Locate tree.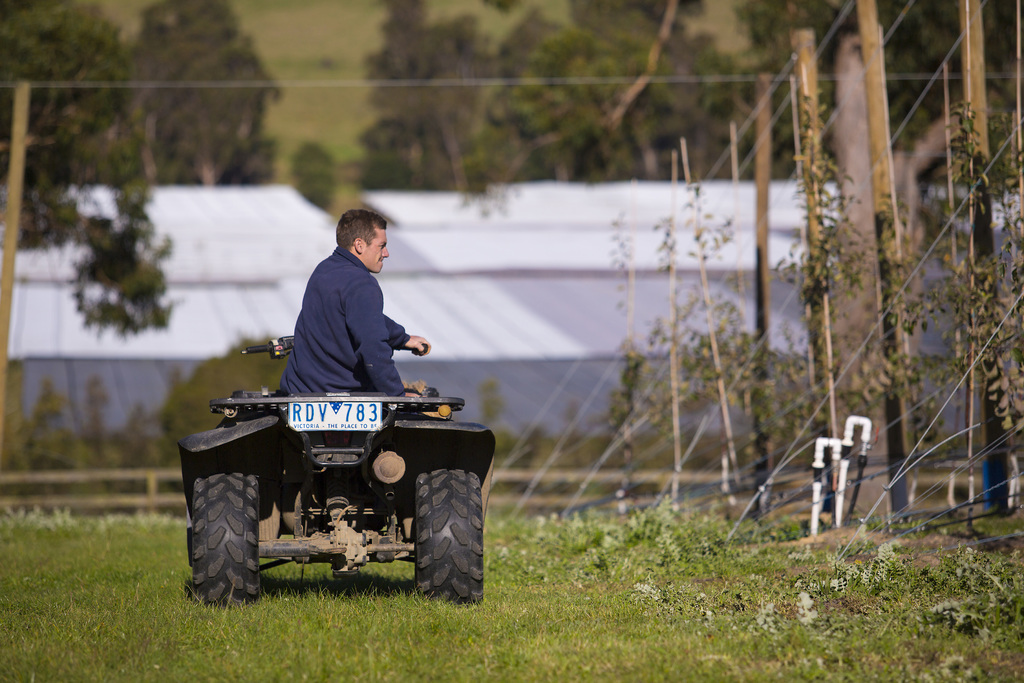
Bounding box: x1=0 y1=0 x2=182 y2=347.
